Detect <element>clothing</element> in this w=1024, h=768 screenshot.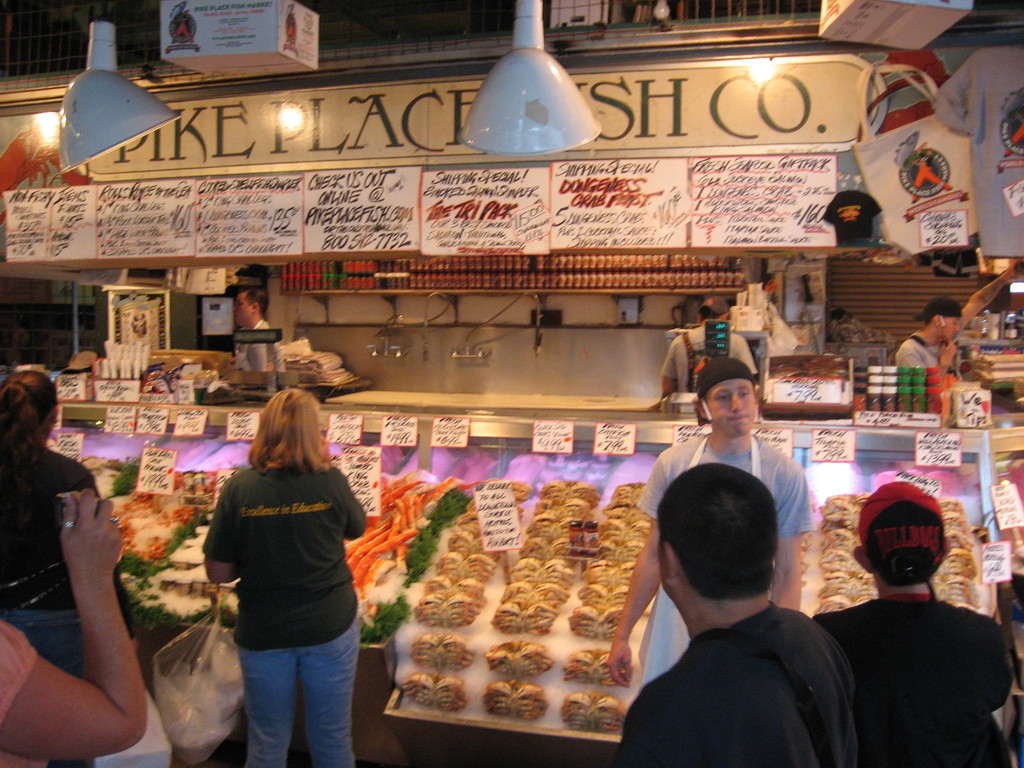
Detection: <box>894,336,948,378</box>.
